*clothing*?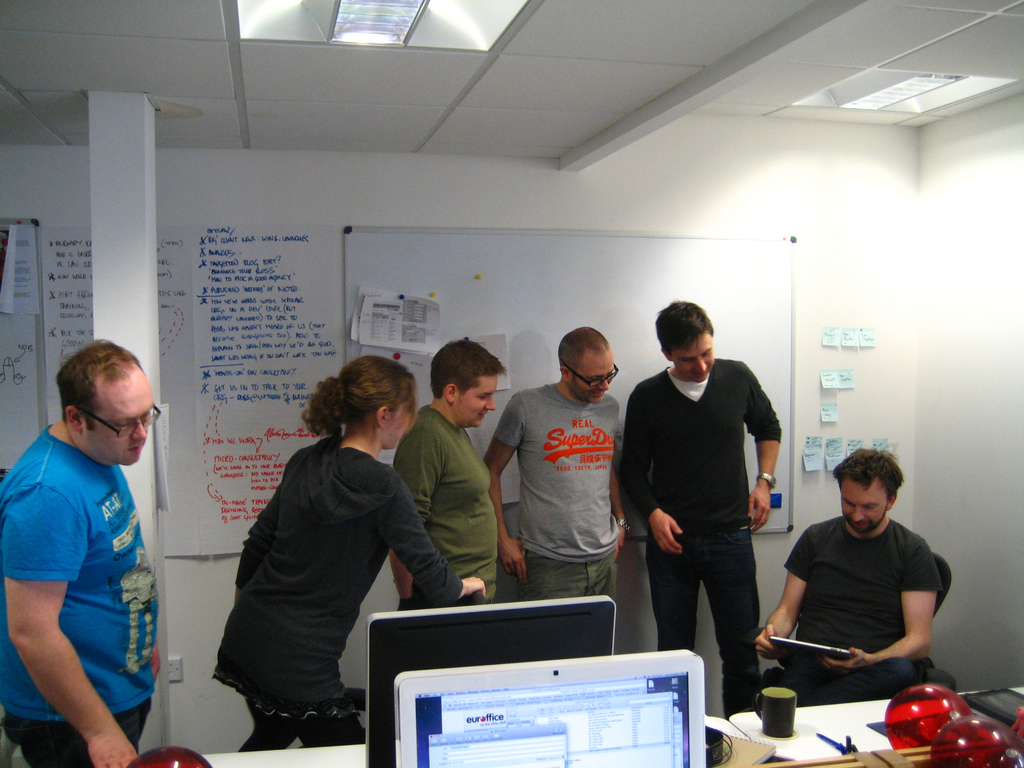
rect(209, 431, 465, 753)
